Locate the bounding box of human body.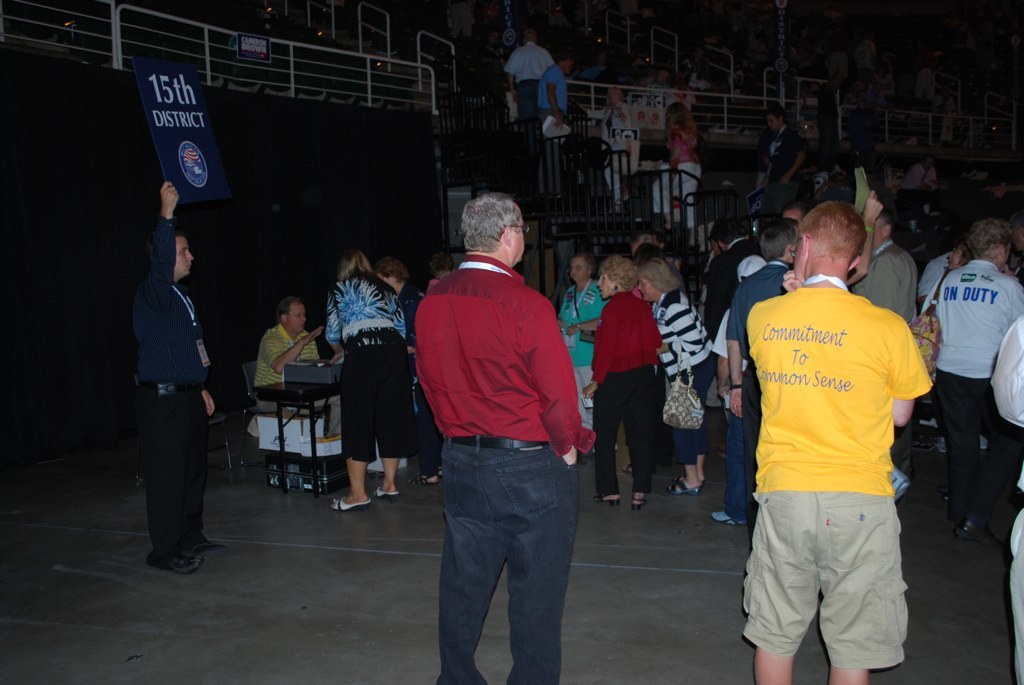
Bounding box: {"left": 417, "top": 254, "right": 587, "bottom": 684}.
